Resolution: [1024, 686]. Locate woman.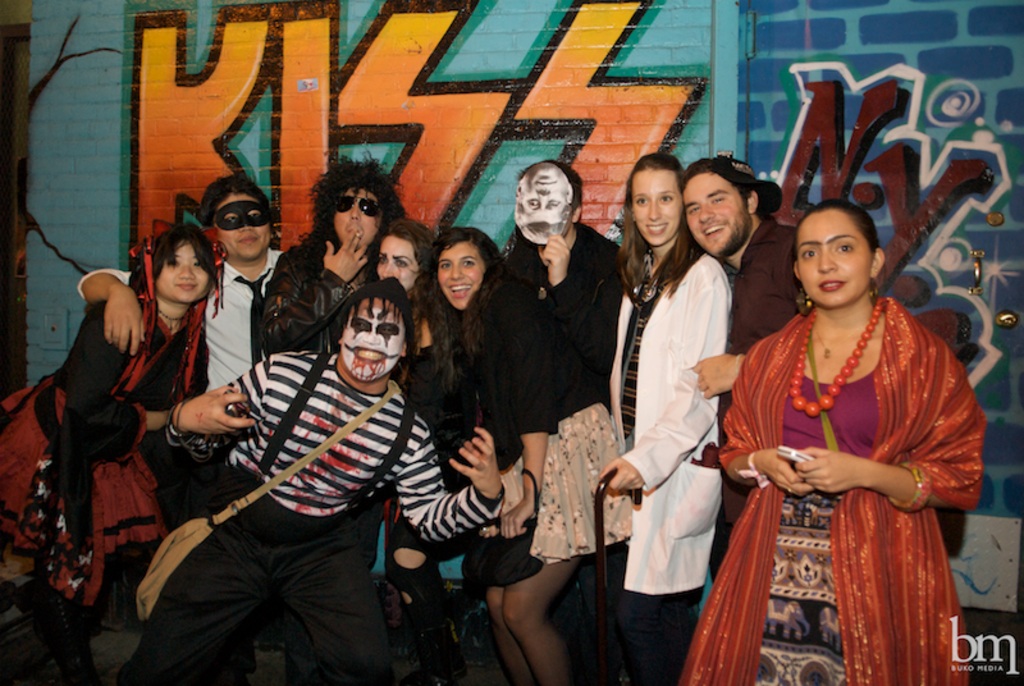
rect(492, 161, 643, 685).
